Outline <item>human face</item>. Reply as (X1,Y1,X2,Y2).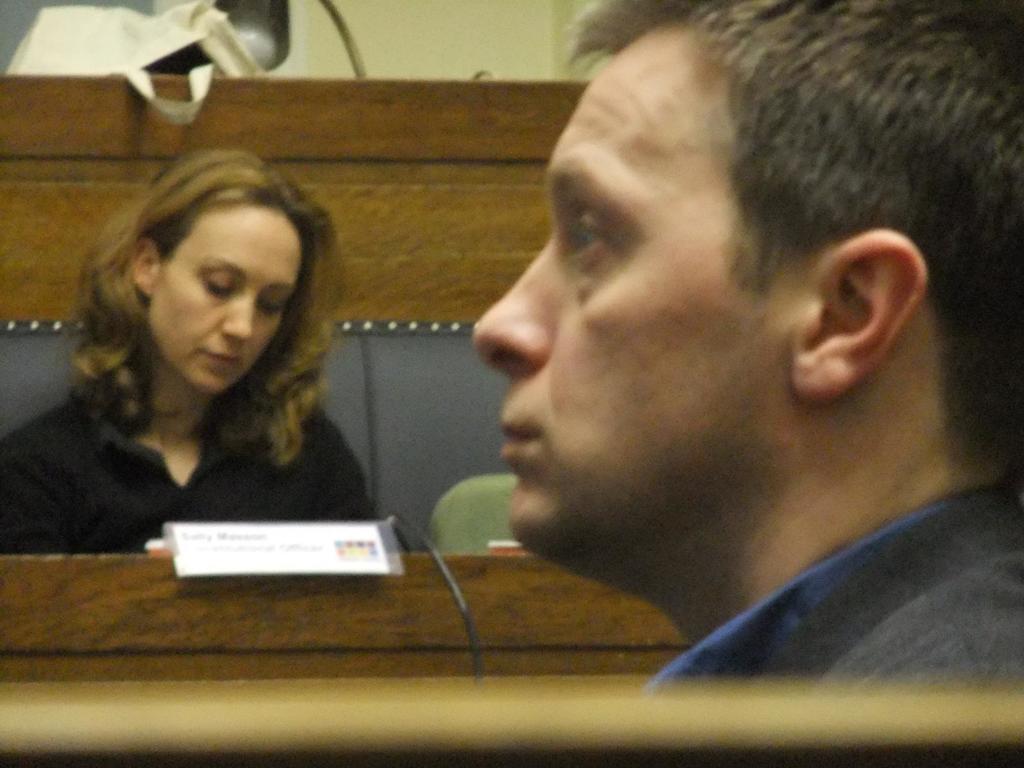
(474,15,800,537).
